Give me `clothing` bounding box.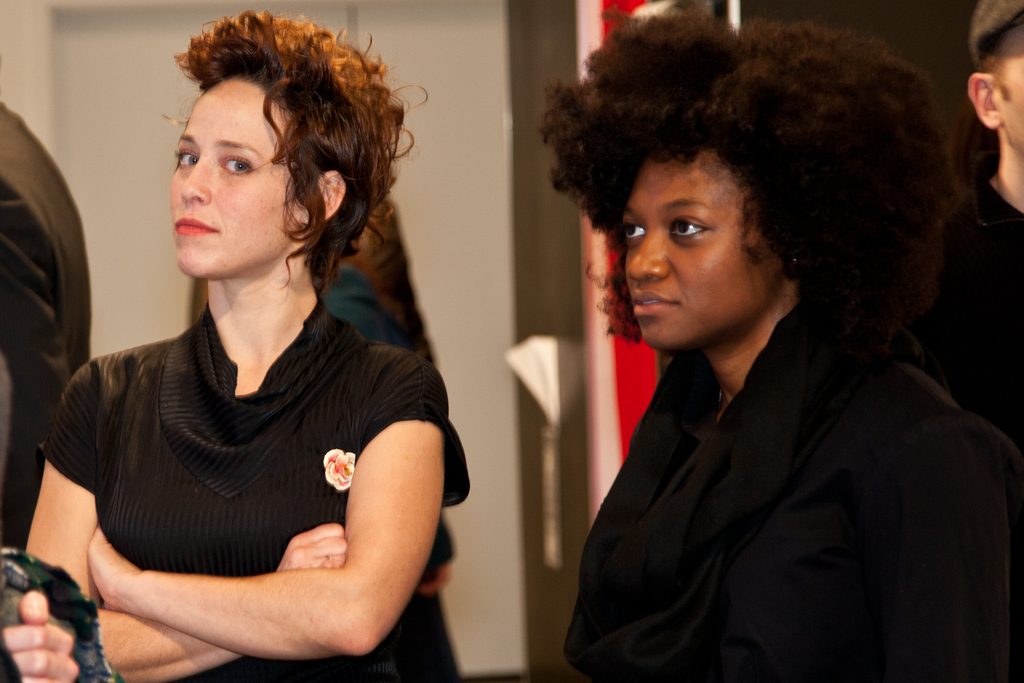
select_region(313, 263, 465, 682).
